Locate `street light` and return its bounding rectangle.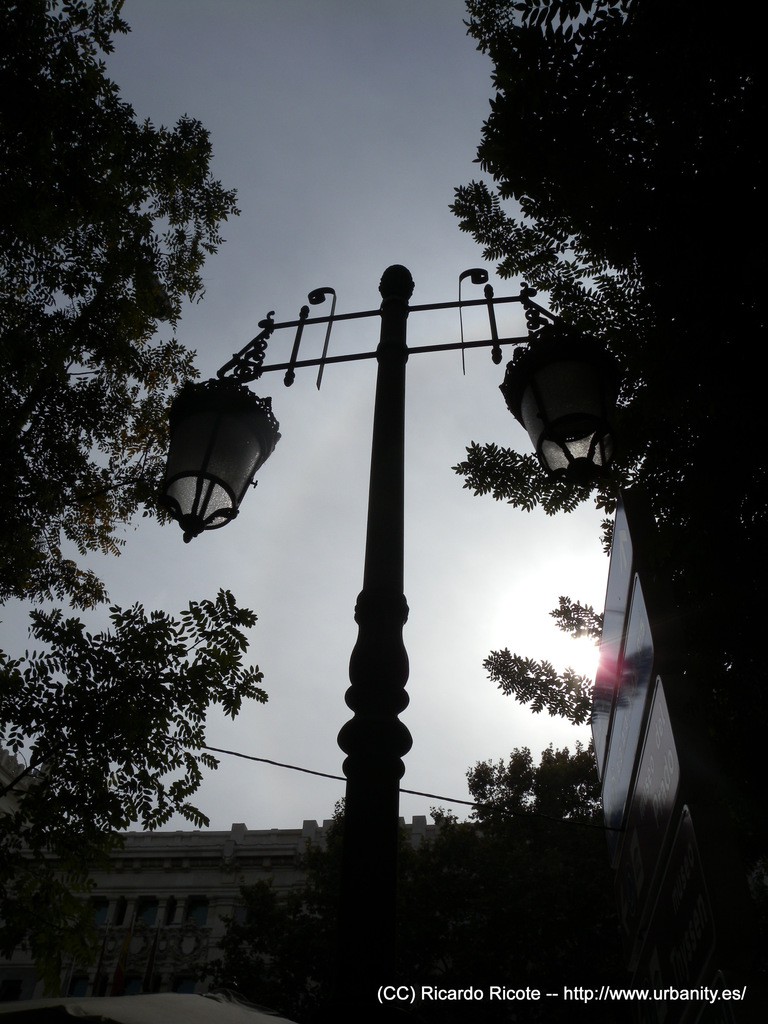
BBox(120, 139, 665, 920).
